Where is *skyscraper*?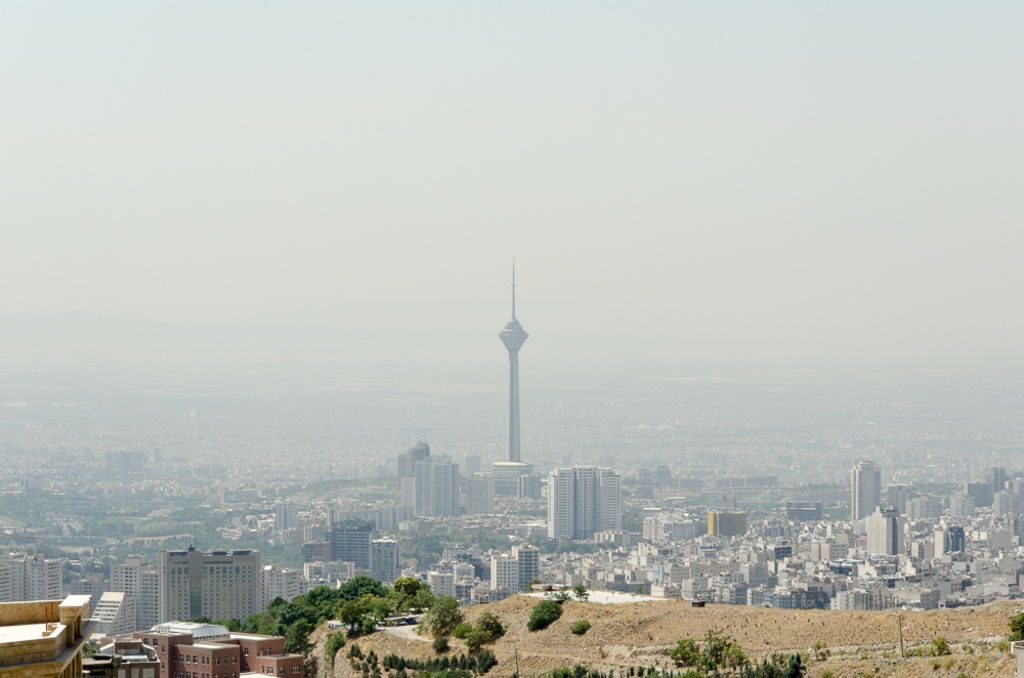
left=415, top=456, right=457, bottom=514.
